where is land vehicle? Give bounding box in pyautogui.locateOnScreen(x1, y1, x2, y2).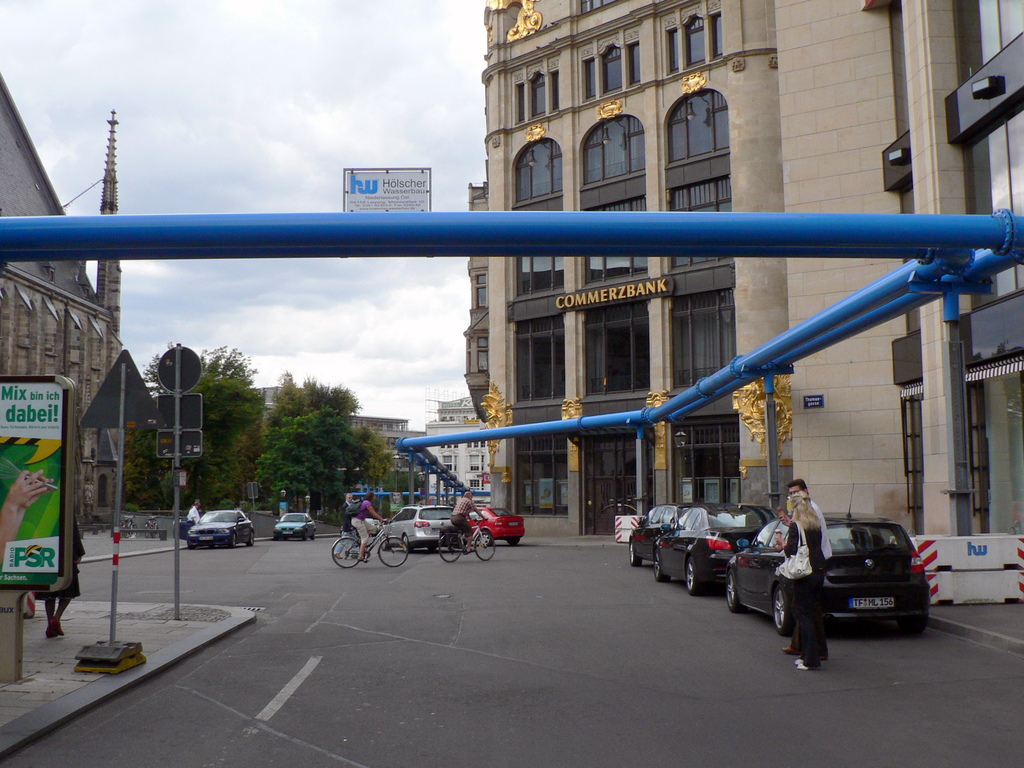
pyautogui.locateOnScreen(628, 503, 689, 564).
